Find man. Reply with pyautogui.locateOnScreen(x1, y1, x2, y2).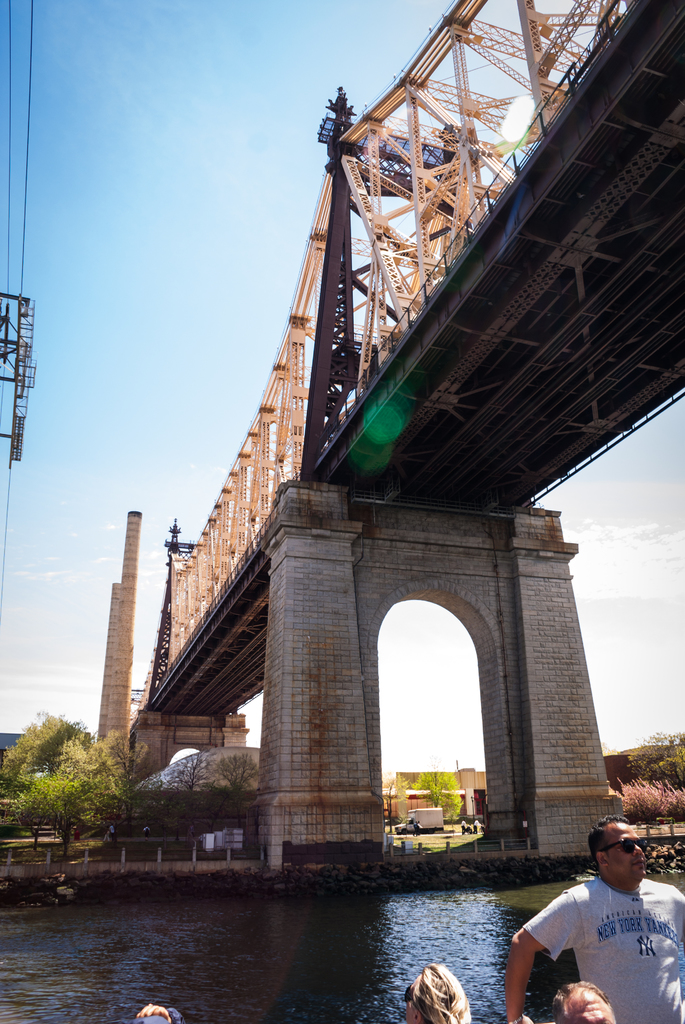
pyautogui.locateOnScreen(471, 819, 476, 834).
